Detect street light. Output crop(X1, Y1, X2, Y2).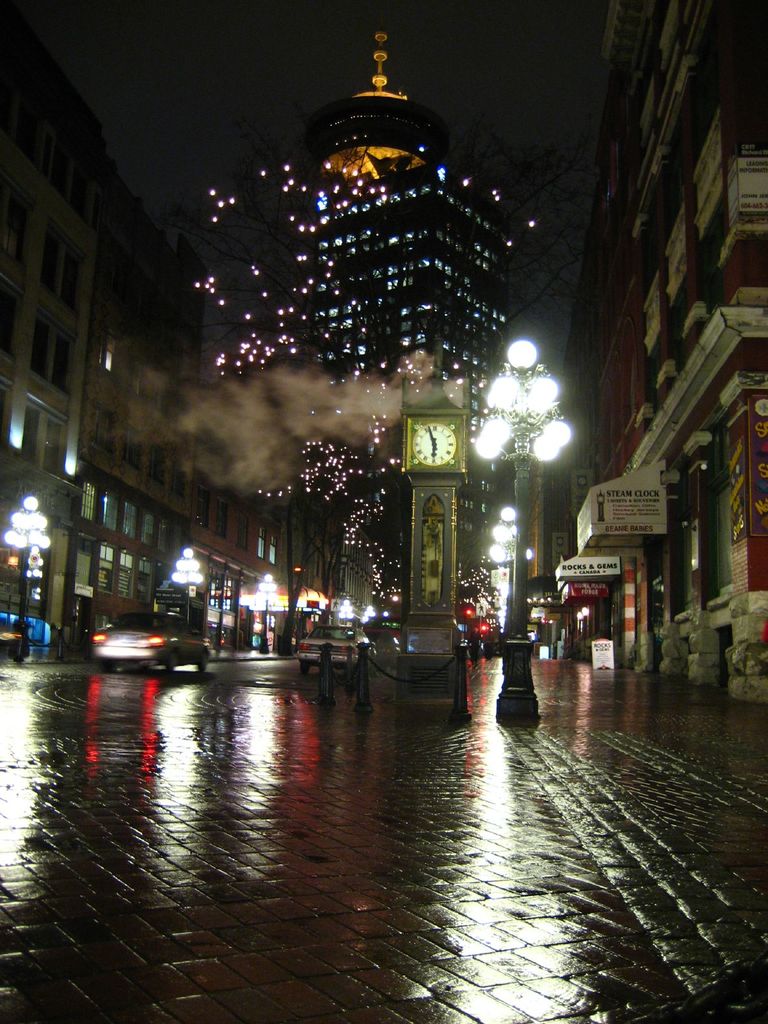
crop(2, 495, 51, 648).
